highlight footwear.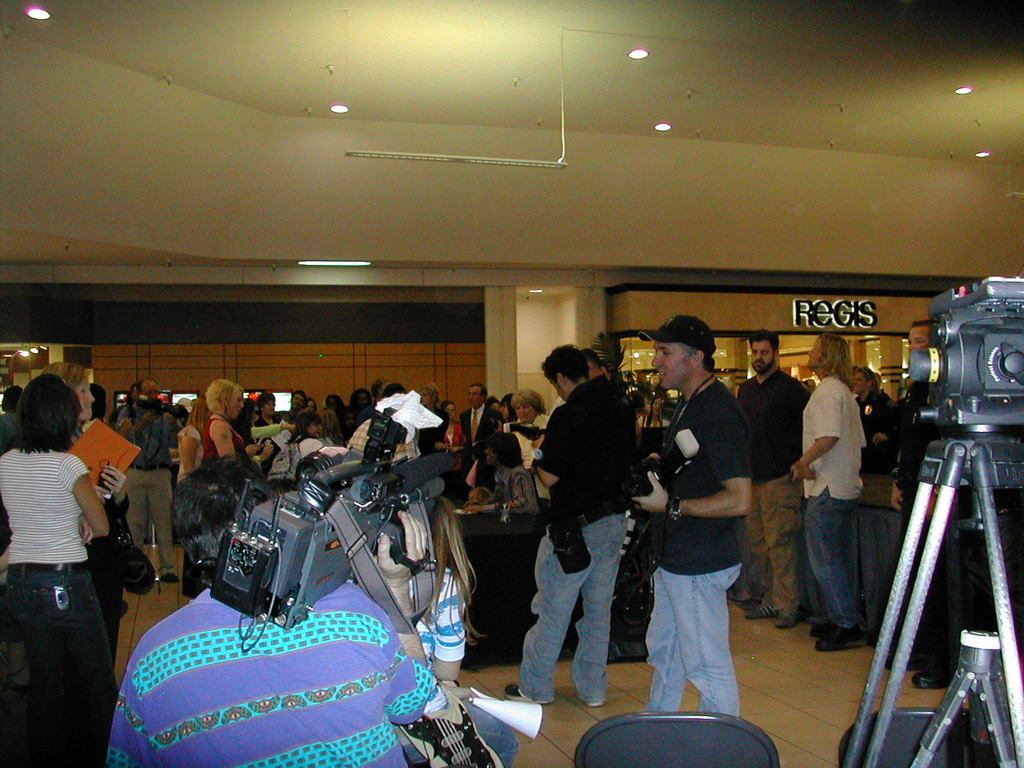
Highlighted region: BBox(580, 696, 605, 710).
